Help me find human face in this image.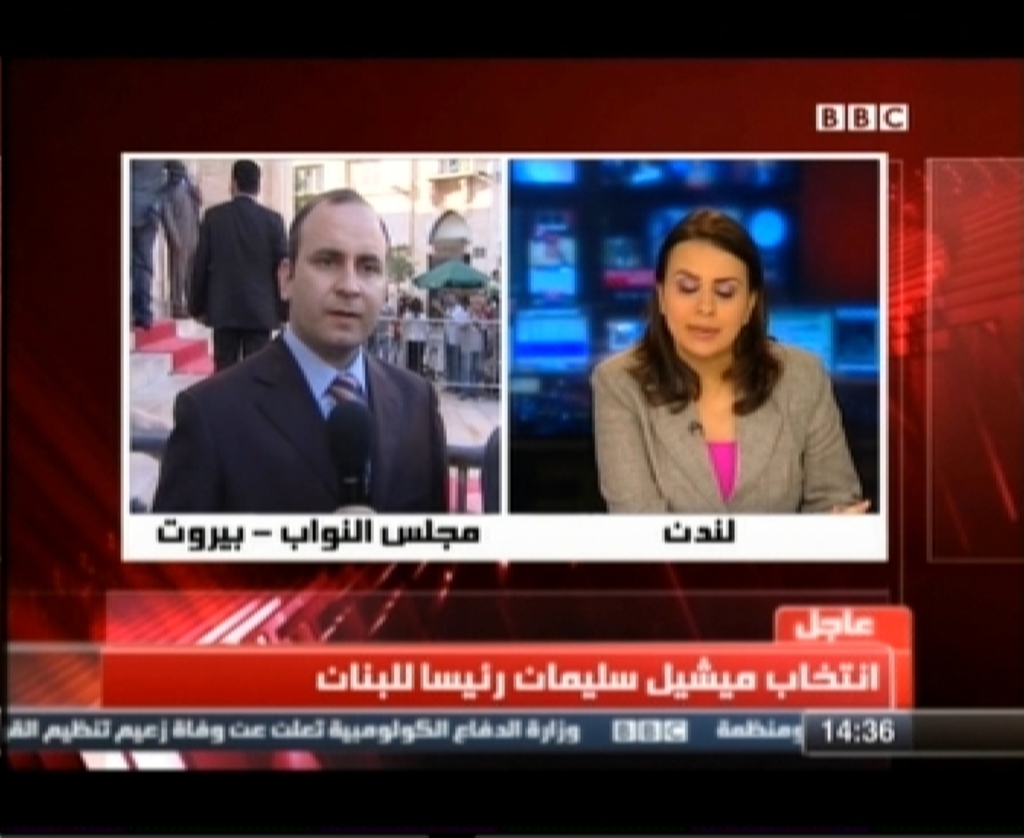
Found it: <box>662,240,740,356</box>.
